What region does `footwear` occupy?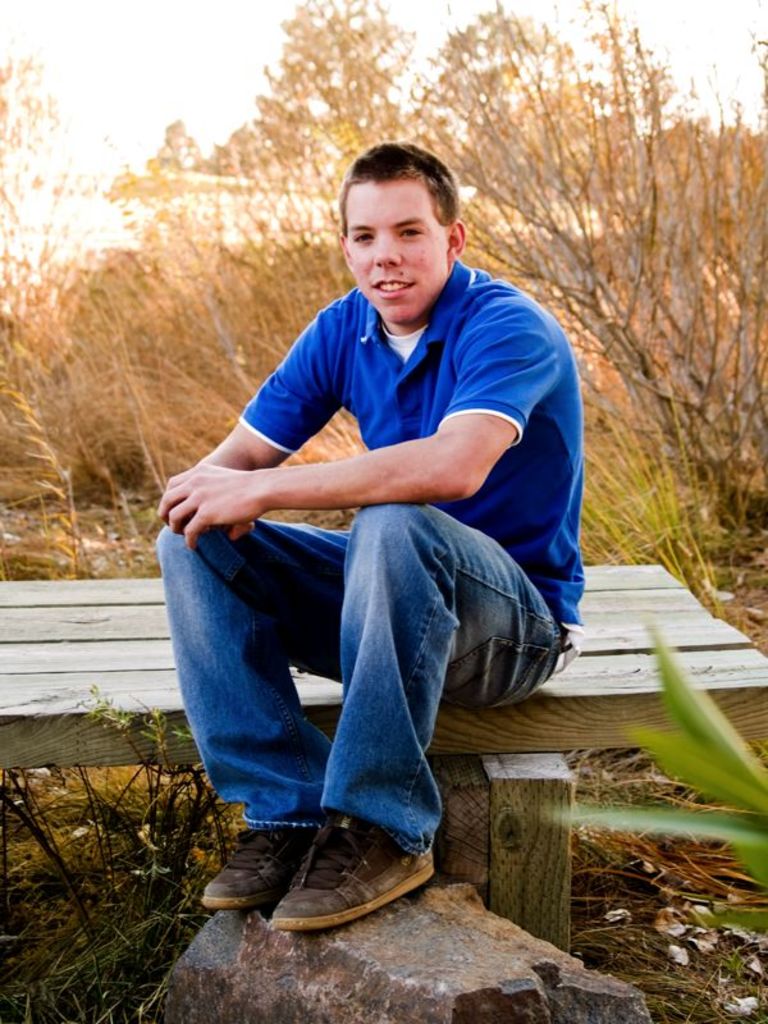
locate(197, 826, 320, 910).
